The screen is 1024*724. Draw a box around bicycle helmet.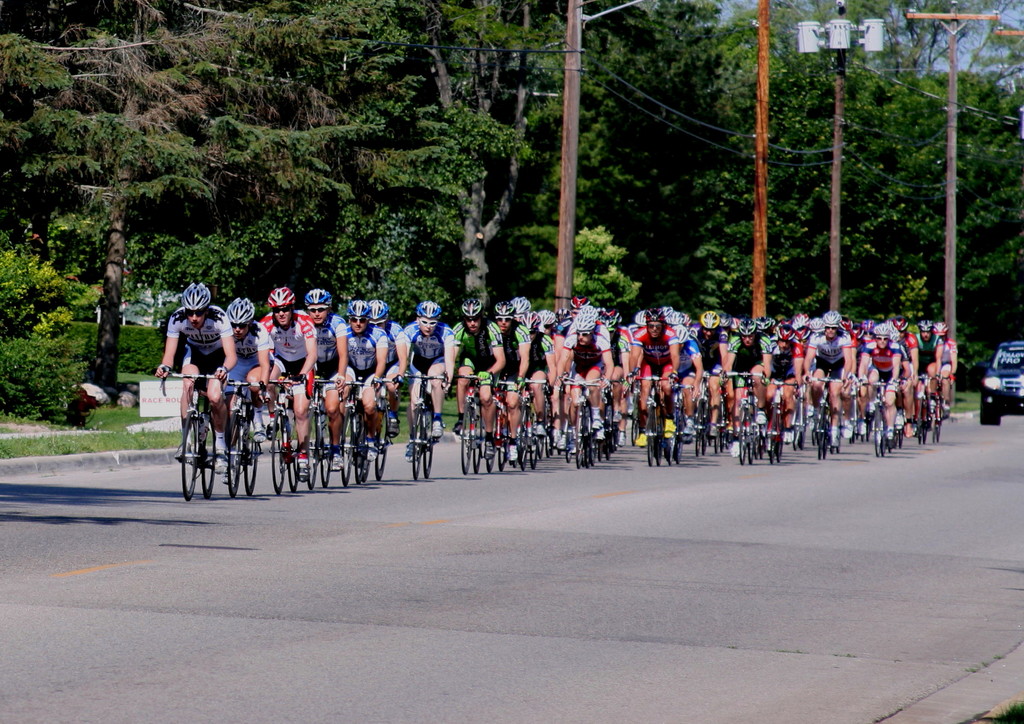
<region>411, 302, 437, 321</region>.
